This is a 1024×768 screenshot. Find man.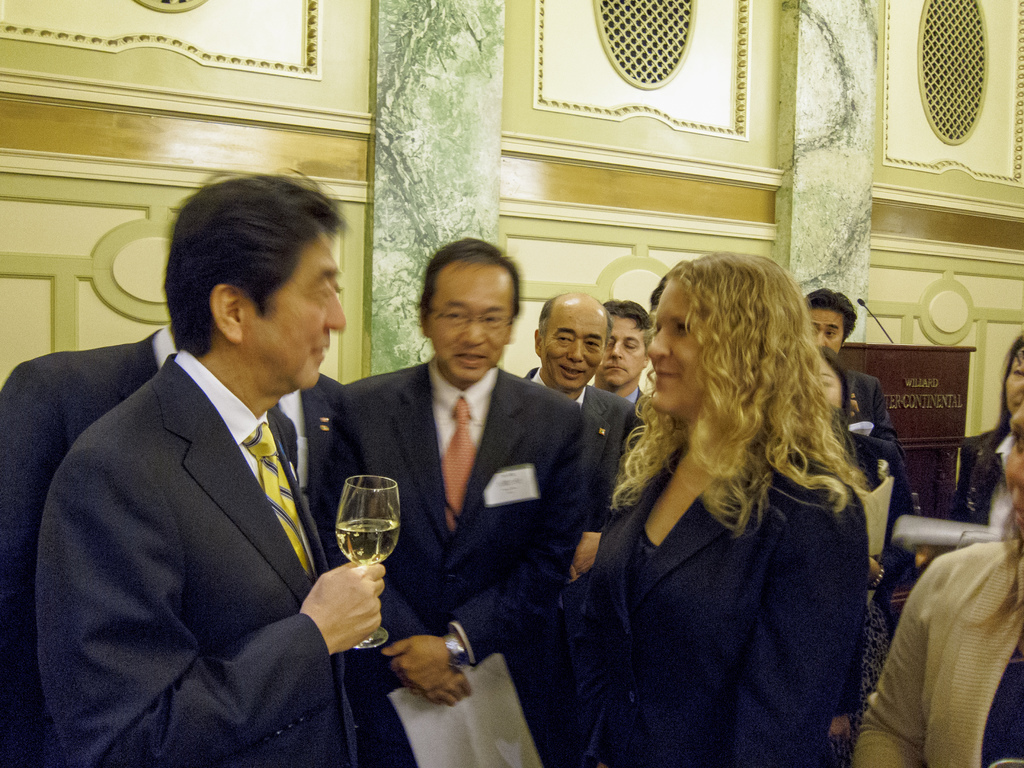
Bounding box: select_region(0, 316, 348, 767).
